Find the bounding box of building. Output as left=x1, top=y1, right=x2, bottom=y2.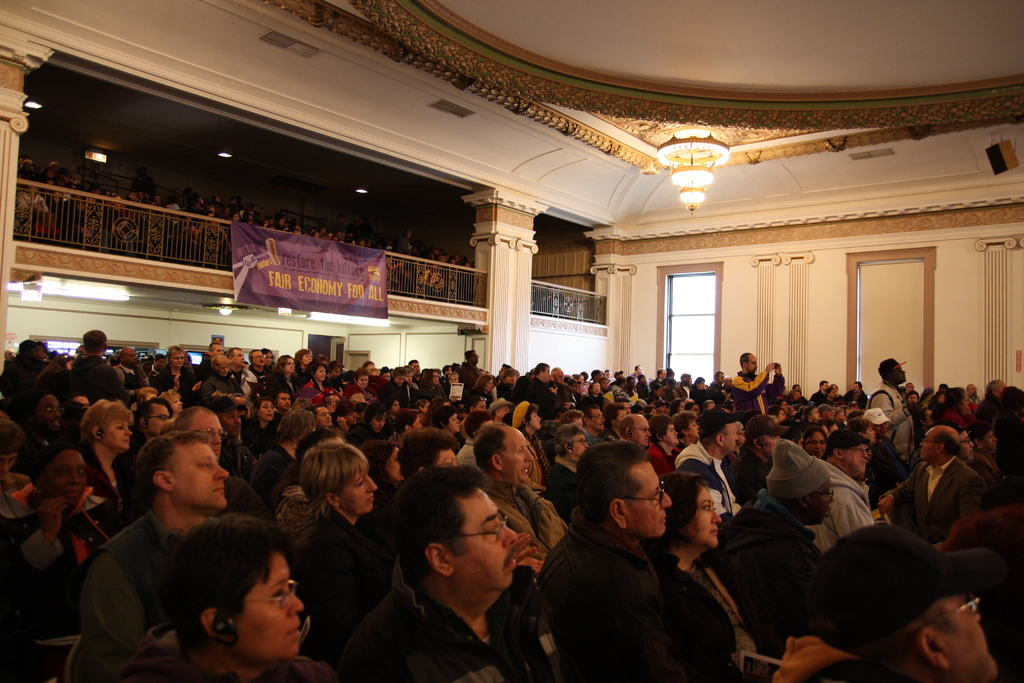
left=0, top=0, right=1023, bottom=402.
